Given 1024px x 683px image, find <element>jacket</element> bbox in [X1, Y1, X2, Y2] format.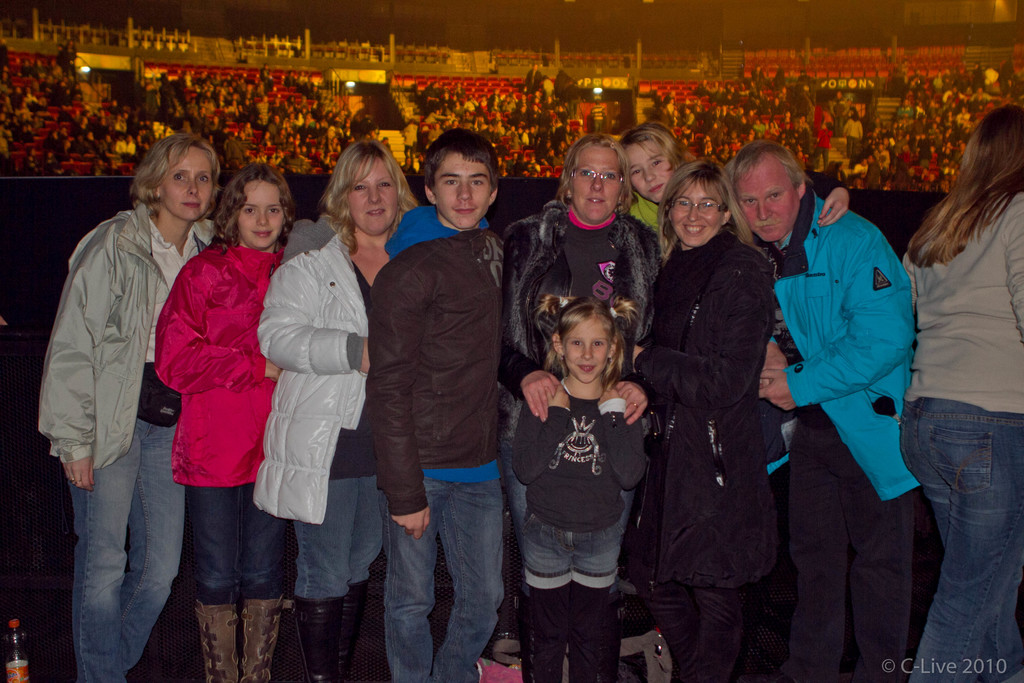
[365, 165, 519, 467].
